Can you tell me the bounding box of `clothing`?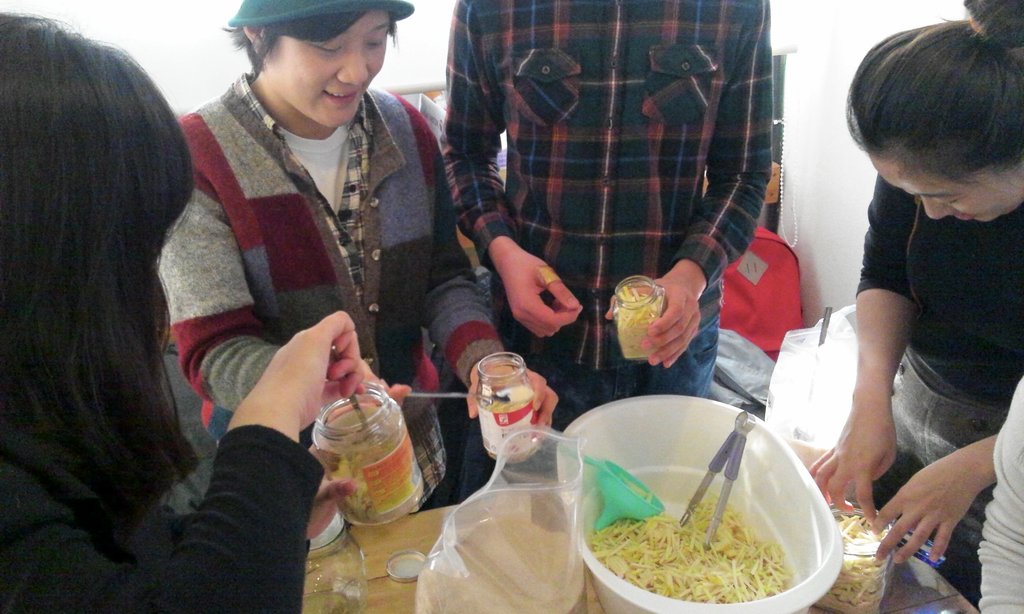
{"left": 440, "top": 0, "right": 771, "bottom": 478}.
